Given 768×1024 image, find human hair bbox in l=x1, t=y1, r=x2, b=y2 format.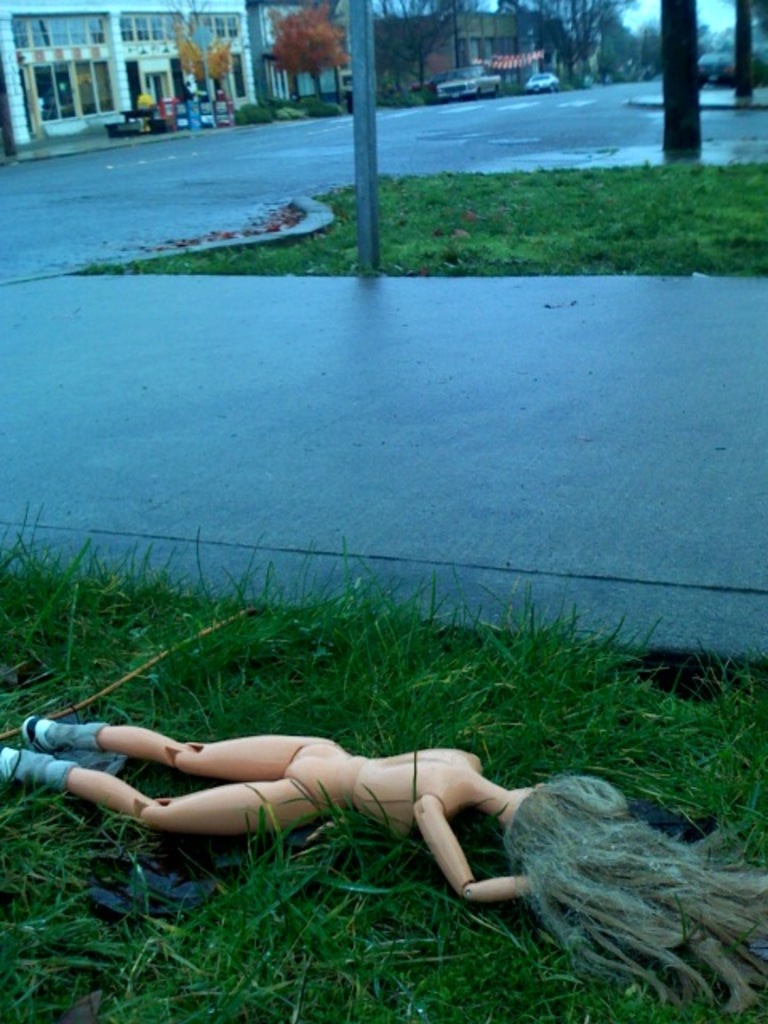
l=520, t=771, r=766, b=1014.
